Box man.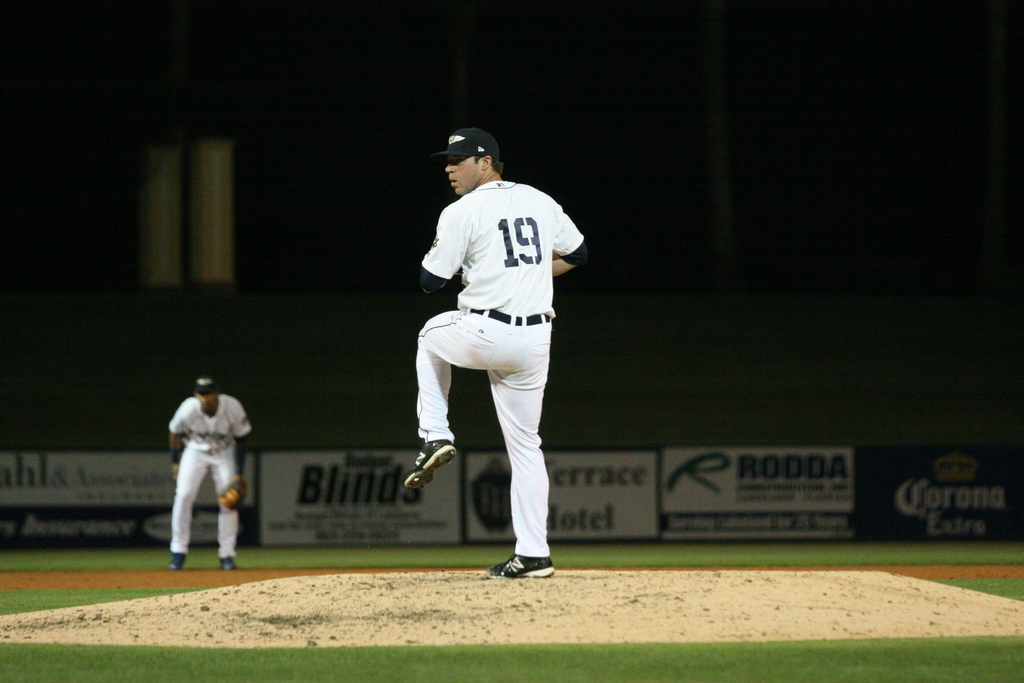
left=152, top=359, right=252, bottom=568.
